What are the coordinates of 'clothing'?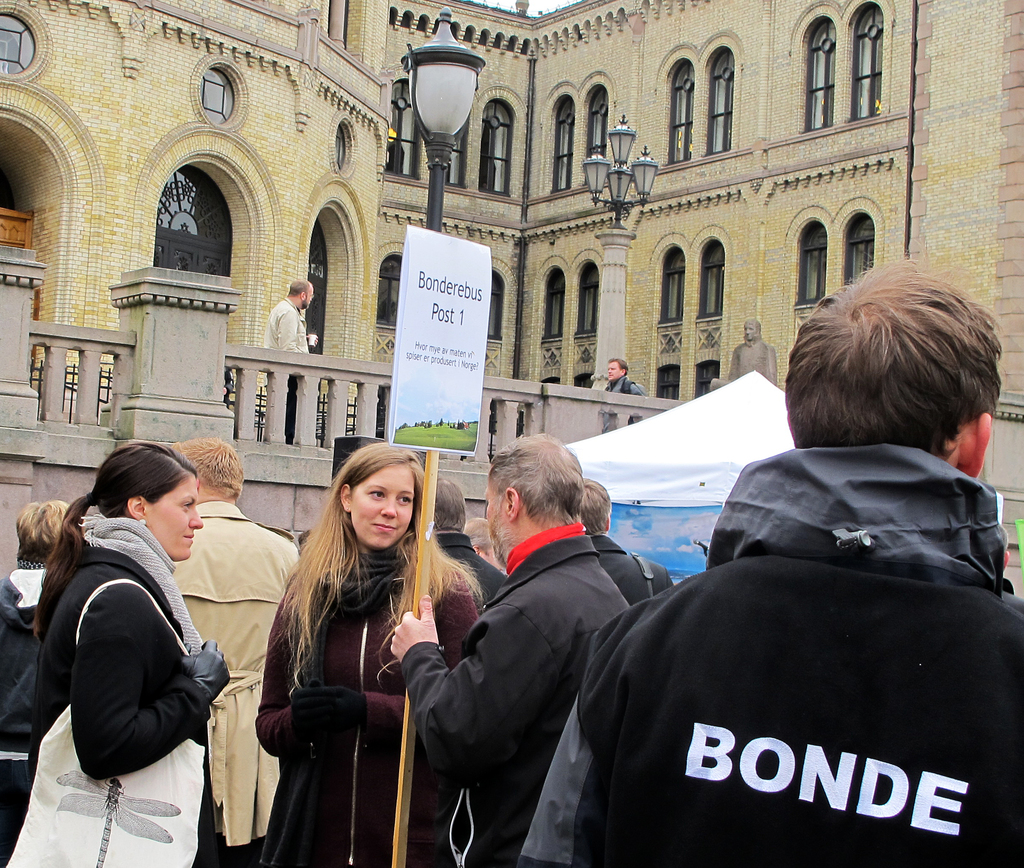
588 529 675 606.
